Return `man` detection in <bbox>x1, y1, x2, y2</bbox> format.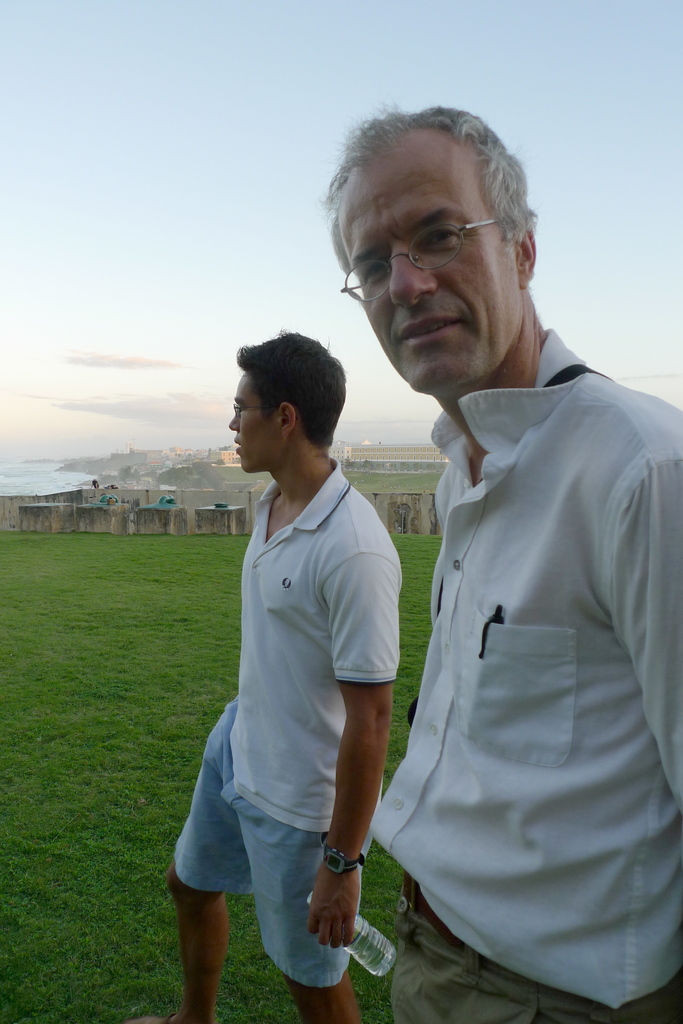
<bbox>320, 104, 671, 1007</bbox>.
